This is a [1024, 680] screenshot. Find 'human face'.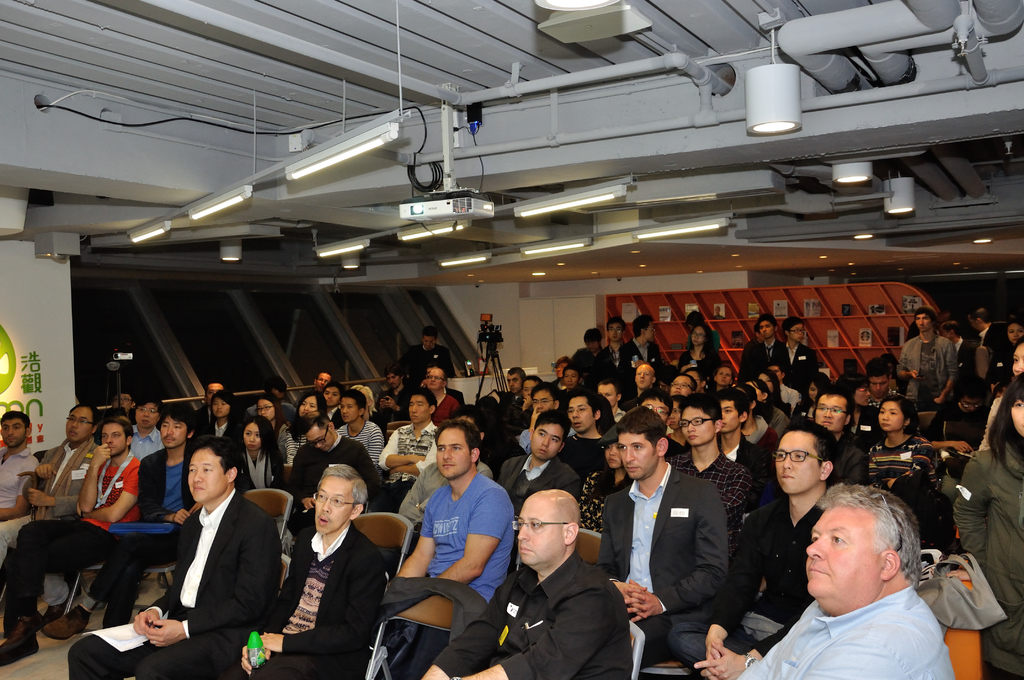
Bounding box: locate(516, 497, 566, 564).
